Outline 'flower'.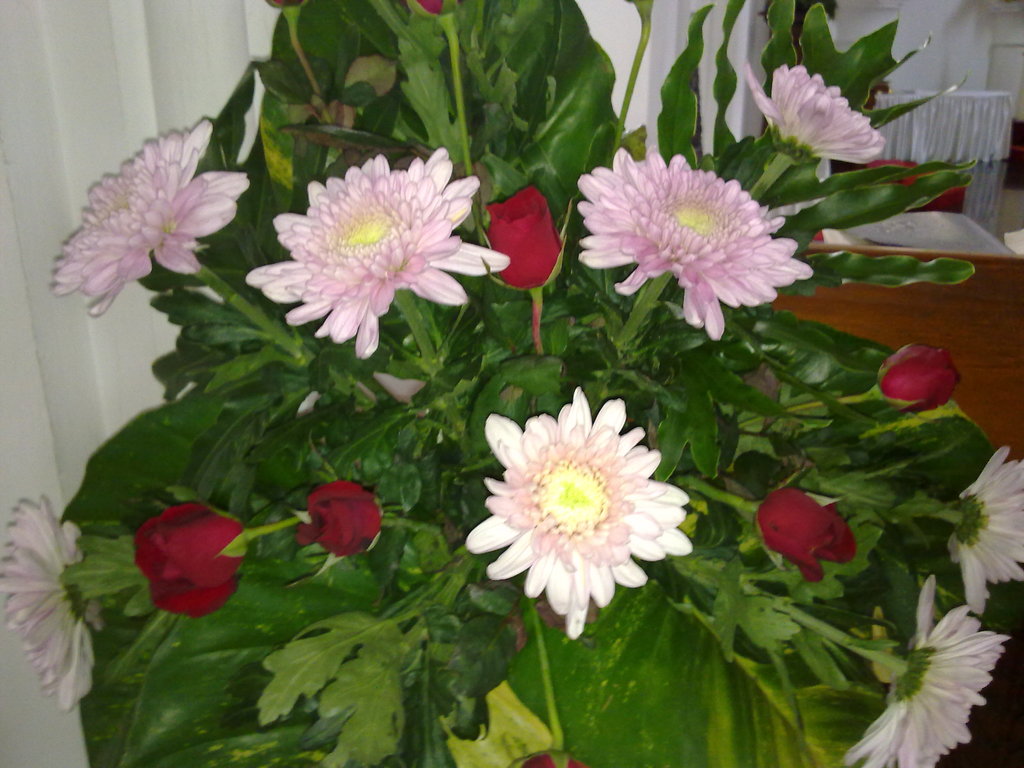
Outline: left=948, top=436, right=1023, bottom=611.
